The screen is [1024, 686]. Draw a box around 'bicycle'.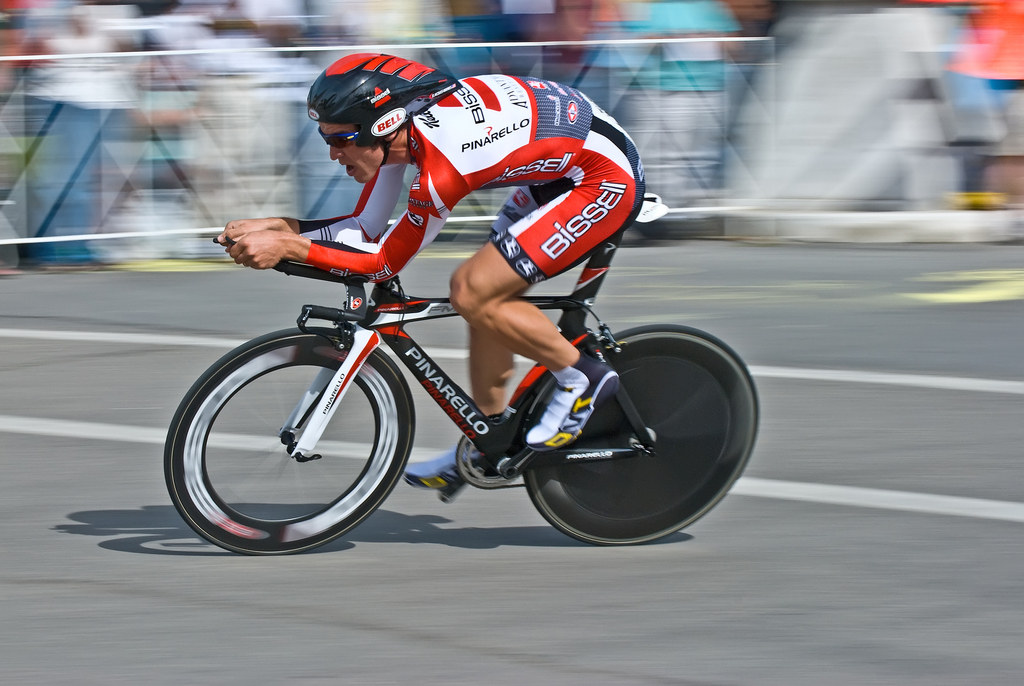
Rect(140, 193, 764, 544).
